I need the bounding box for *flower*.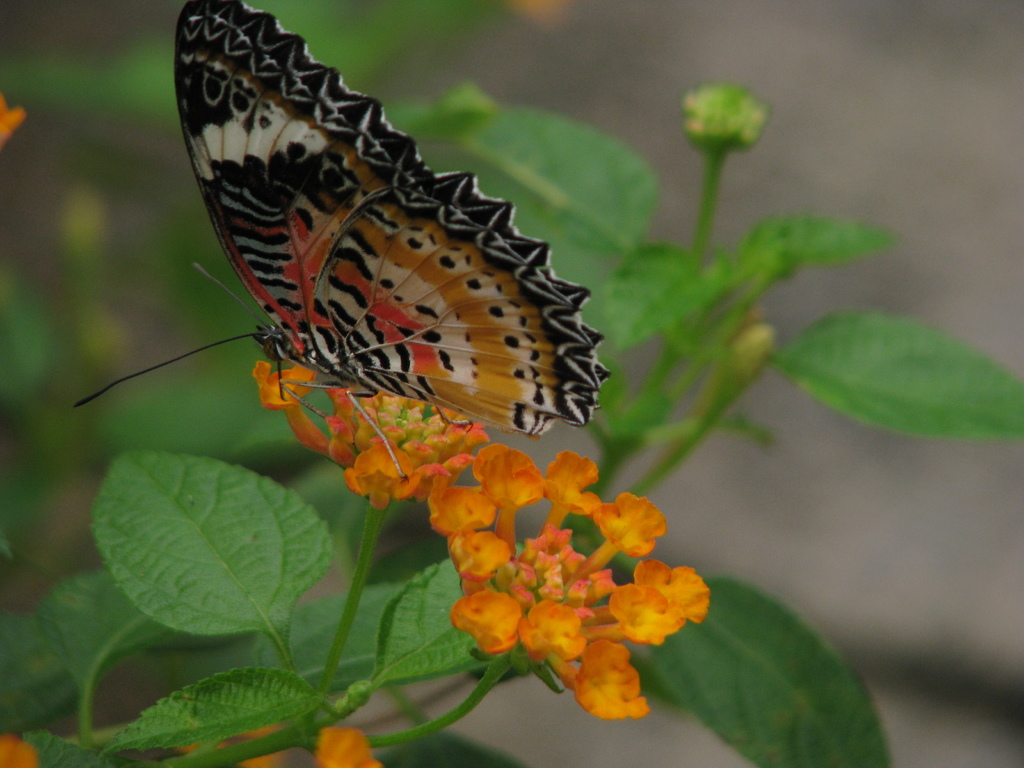
Here it is: x1=622 y1=550 x2=703 y2=664.
